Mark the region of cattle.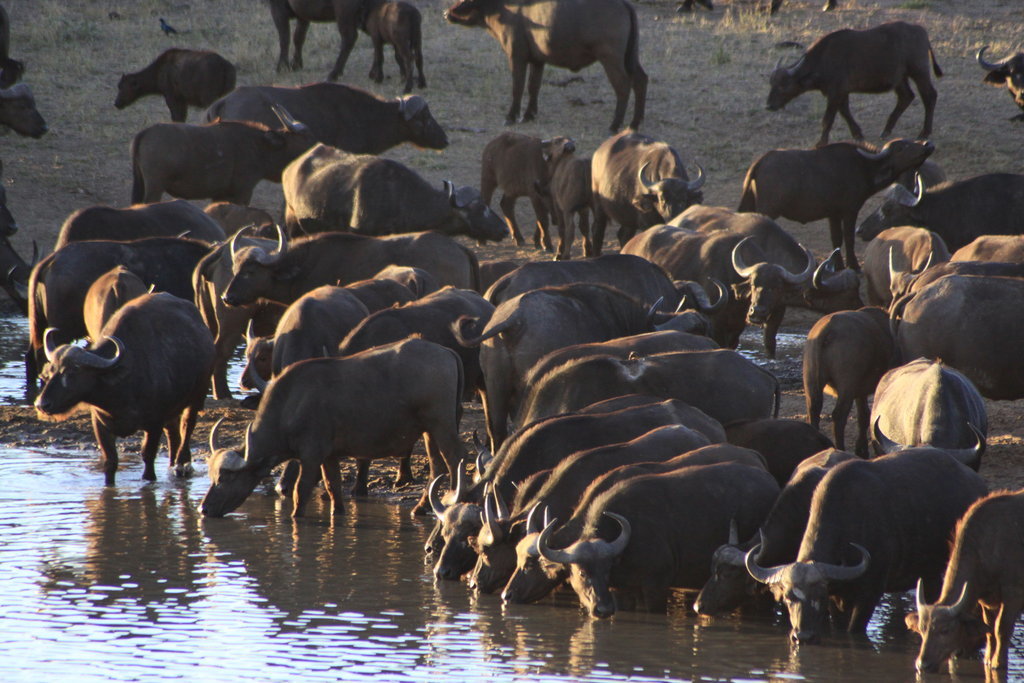
Region: [x1=766, y1=26, x2=943, y2=145].
